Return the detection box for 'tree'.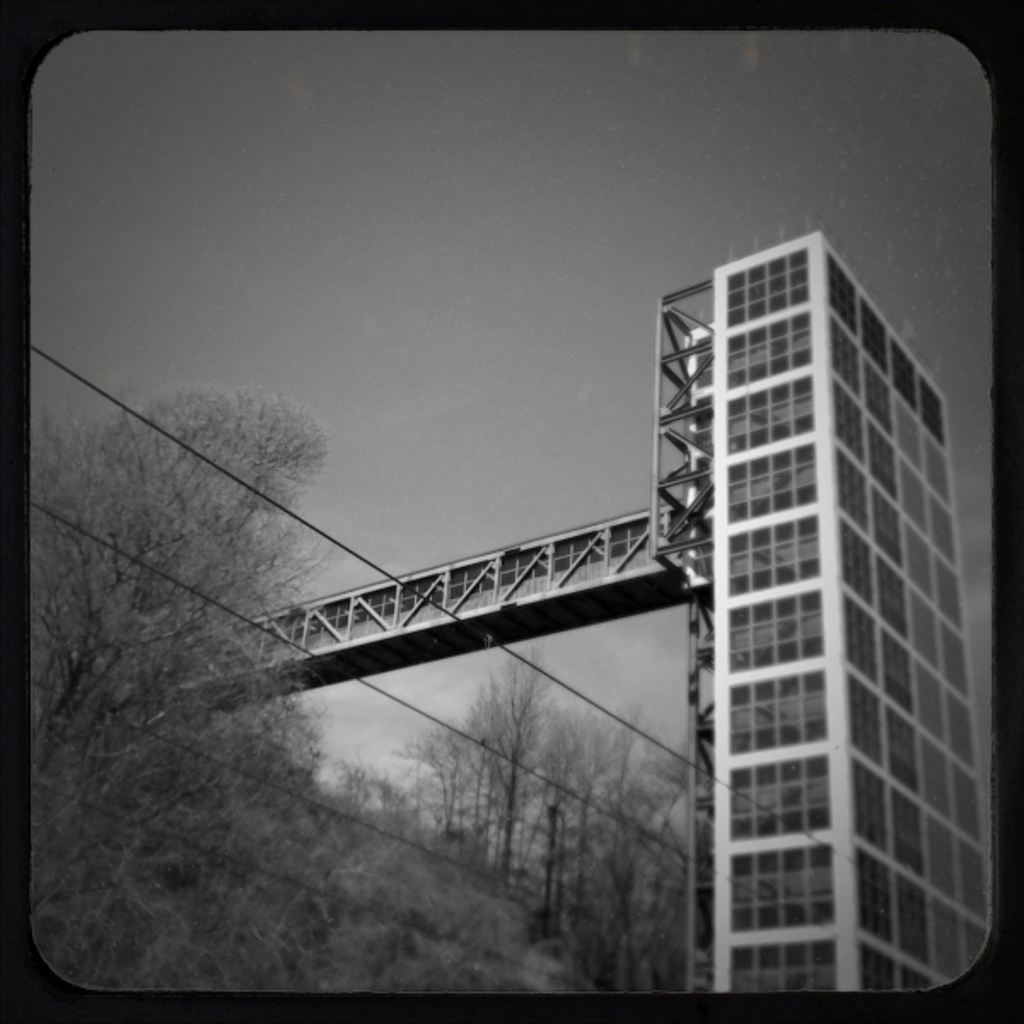
crop(49, 251, 360, 956).
